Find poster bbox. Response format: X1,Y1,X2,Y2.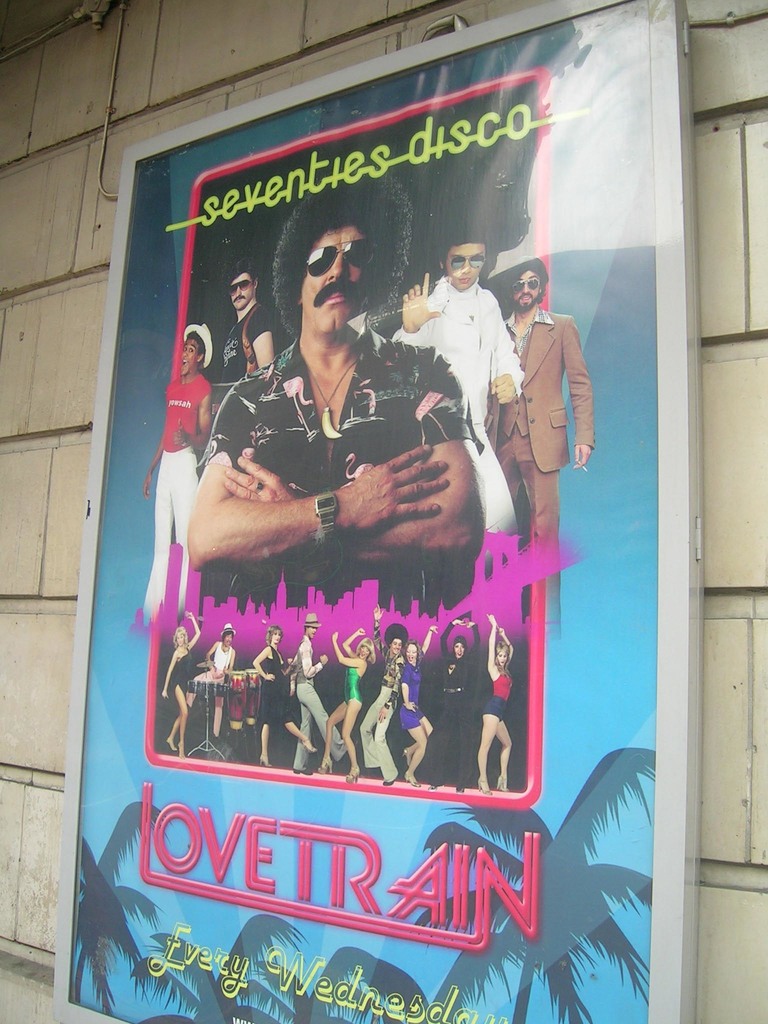
60,1,648,1023.
